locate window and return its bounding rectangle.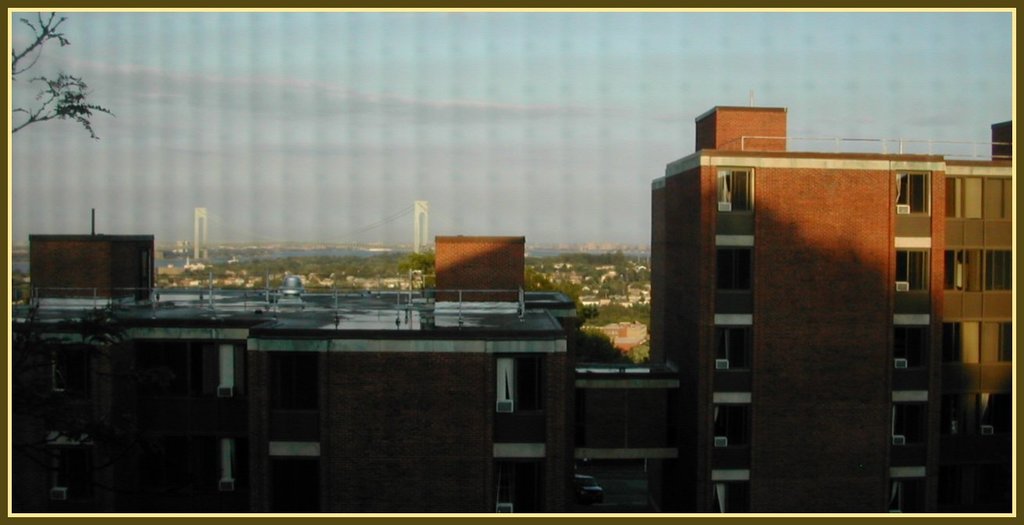
(893, 173, 928, 219).
